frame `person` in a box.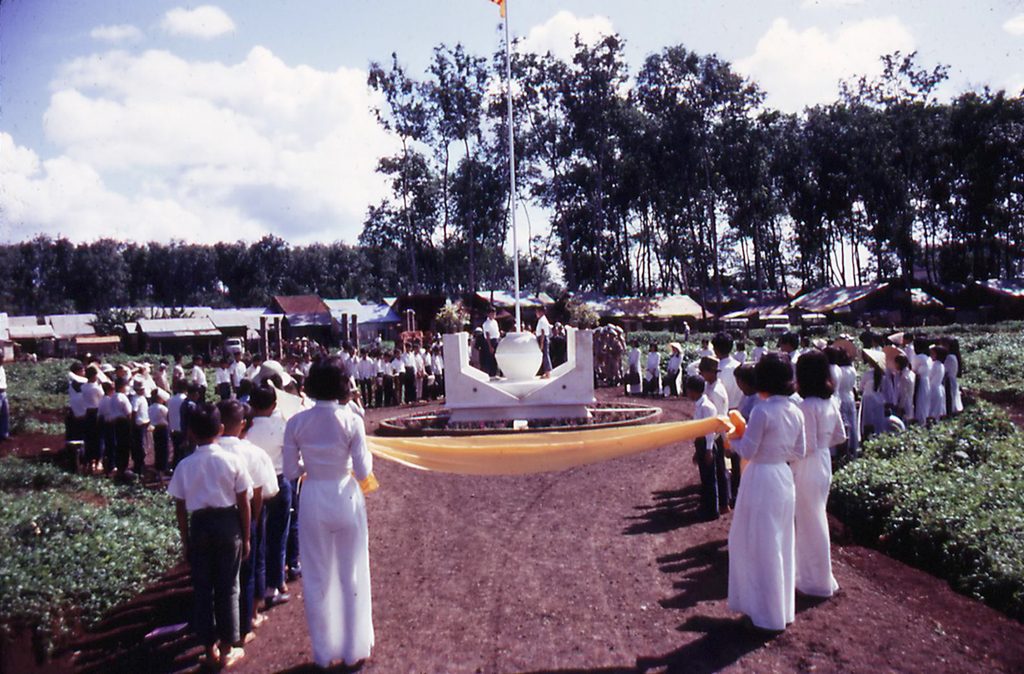
(left=724, top=347, right=803, bottom=631).
